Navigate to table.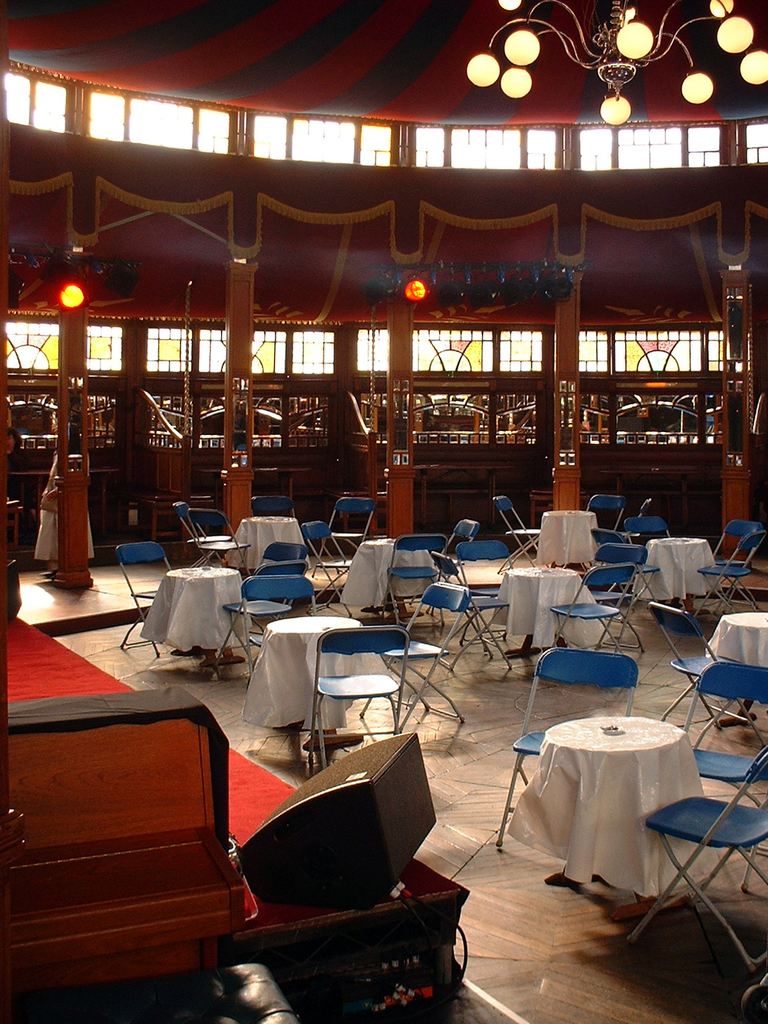
Navigation target: <region>544, 509, 596, 573</region>.
